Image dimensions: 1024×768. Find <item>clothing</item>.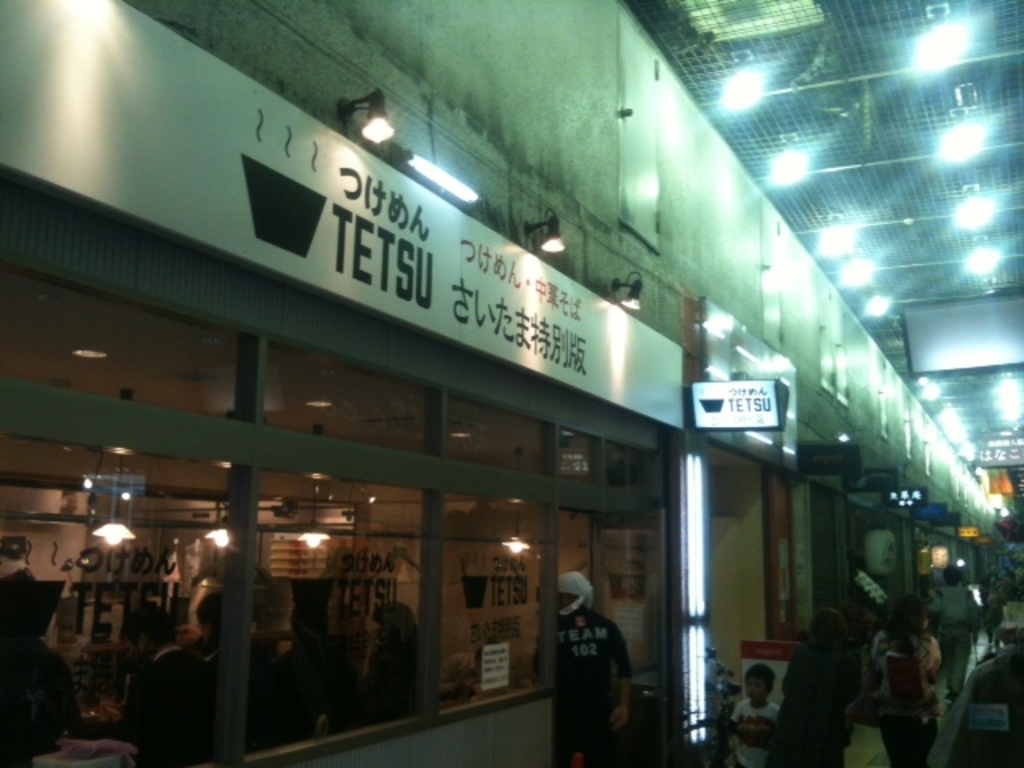
[0,637,80,766].
